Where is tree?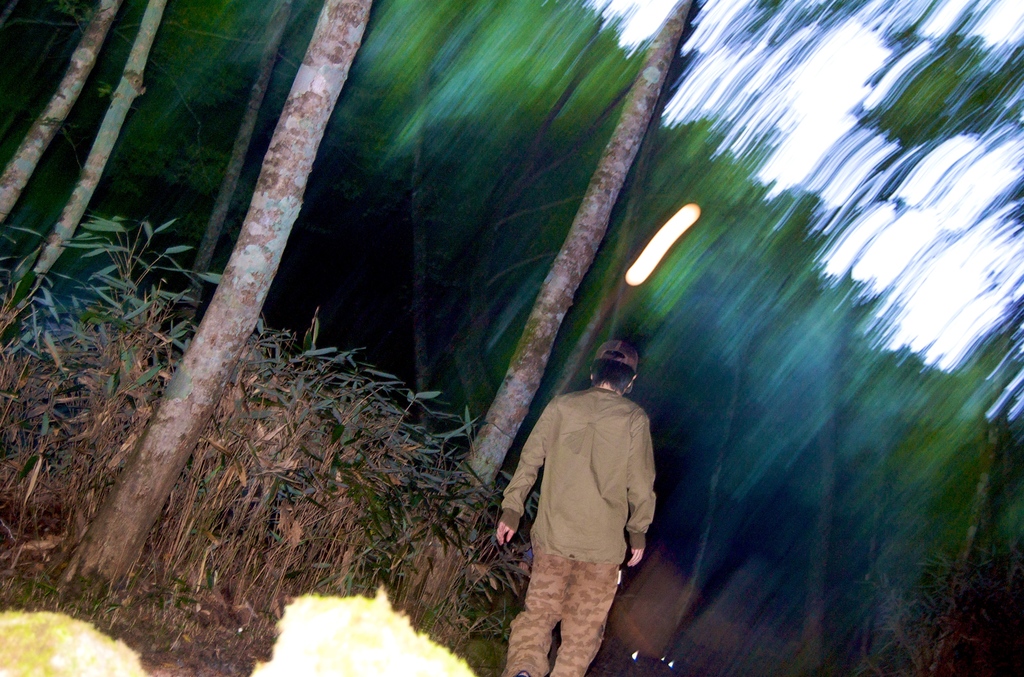
x1=0, y1=0, x2=177, y2=339.
